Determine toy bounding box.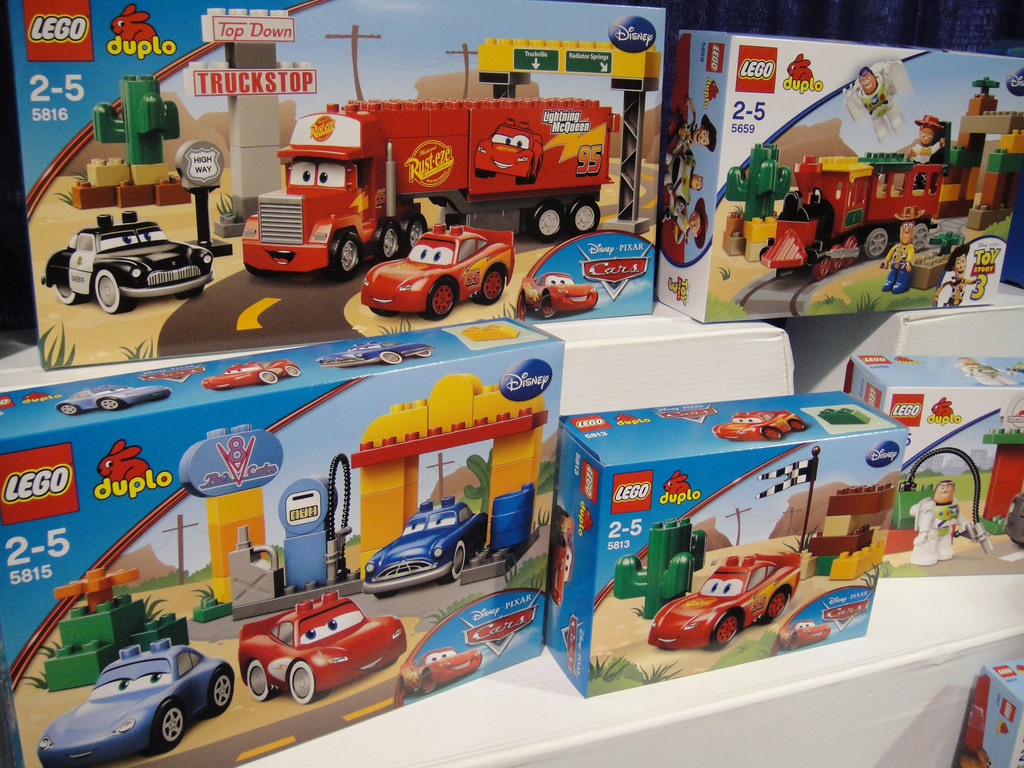
Determined: rect(931, 243, 976, 307).
